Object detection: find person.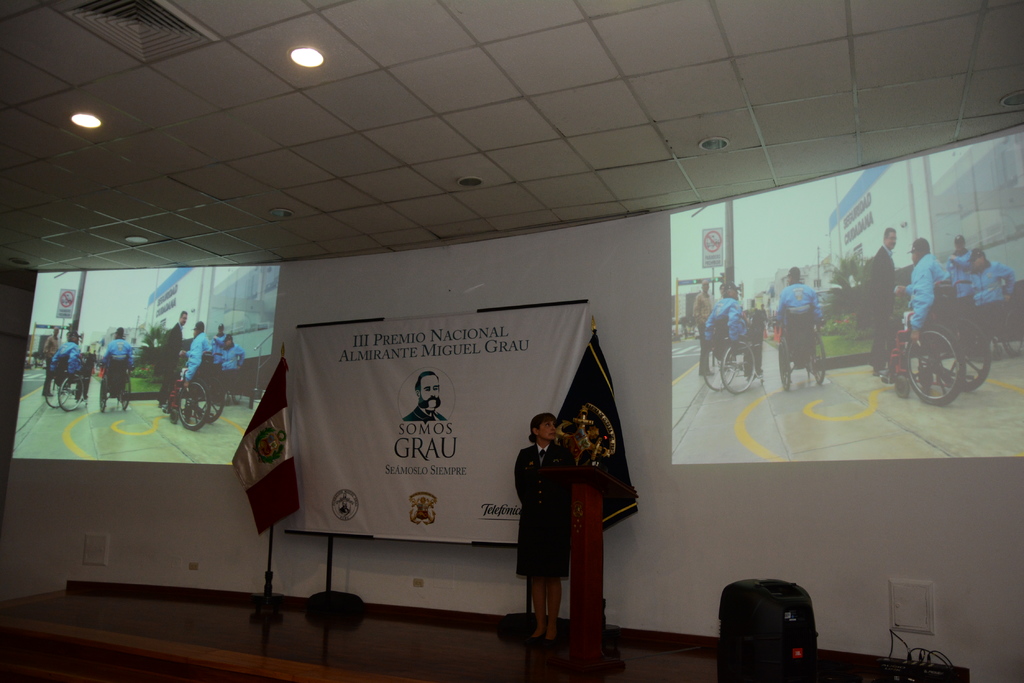
region(46, 328, 88, 376).
